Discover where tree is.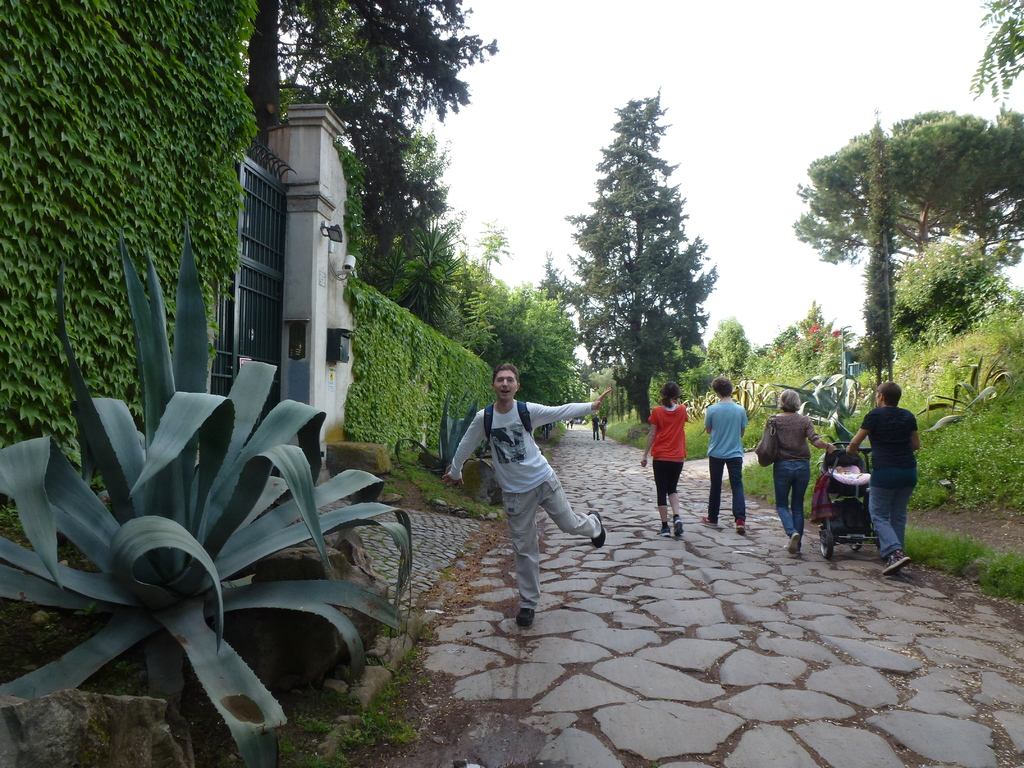
Discovered at [left=214, top=3, right=458, bottom=317].
